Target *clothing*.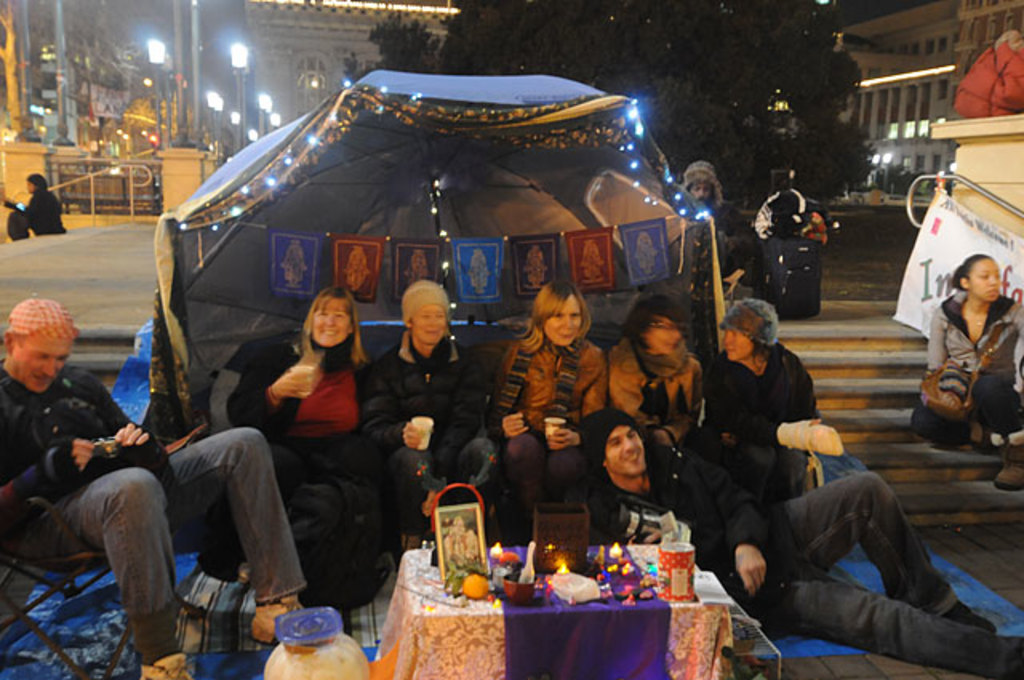
Target region: pyautogui.locateOnScreen(915, 285, 1022, 446).
